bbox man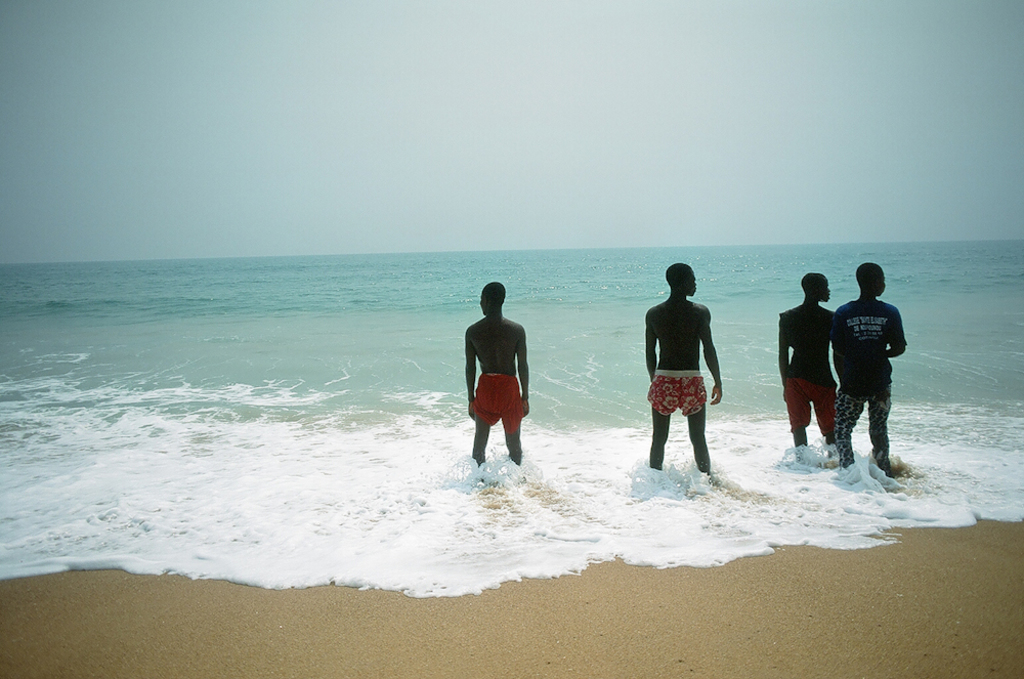
[830,263,907,461]
